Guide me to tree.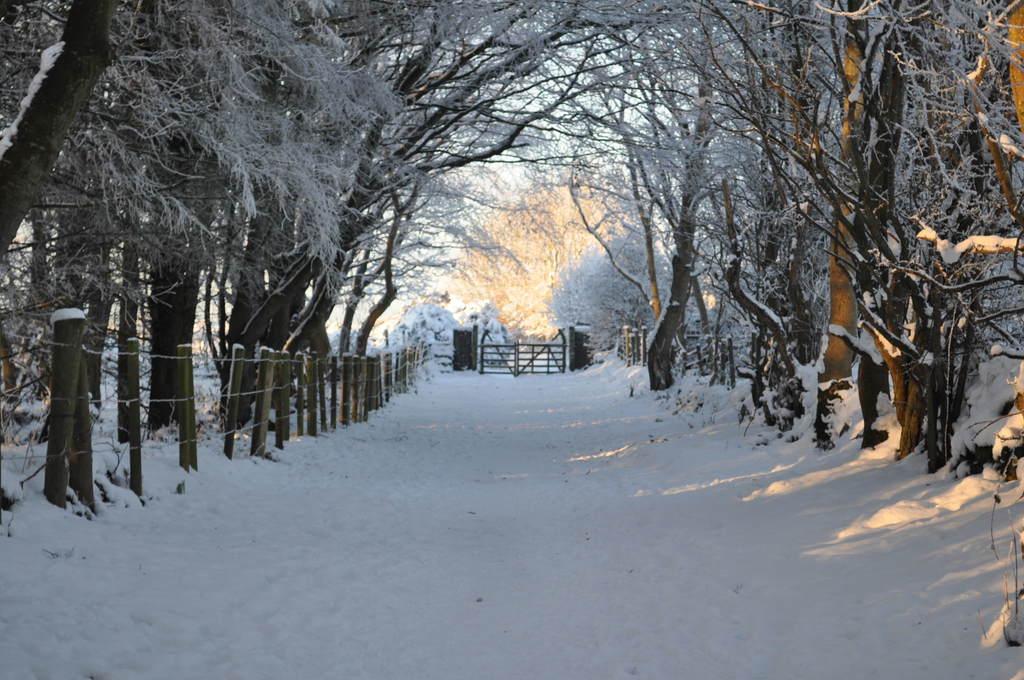
Guidance: 0/0/648/547.
